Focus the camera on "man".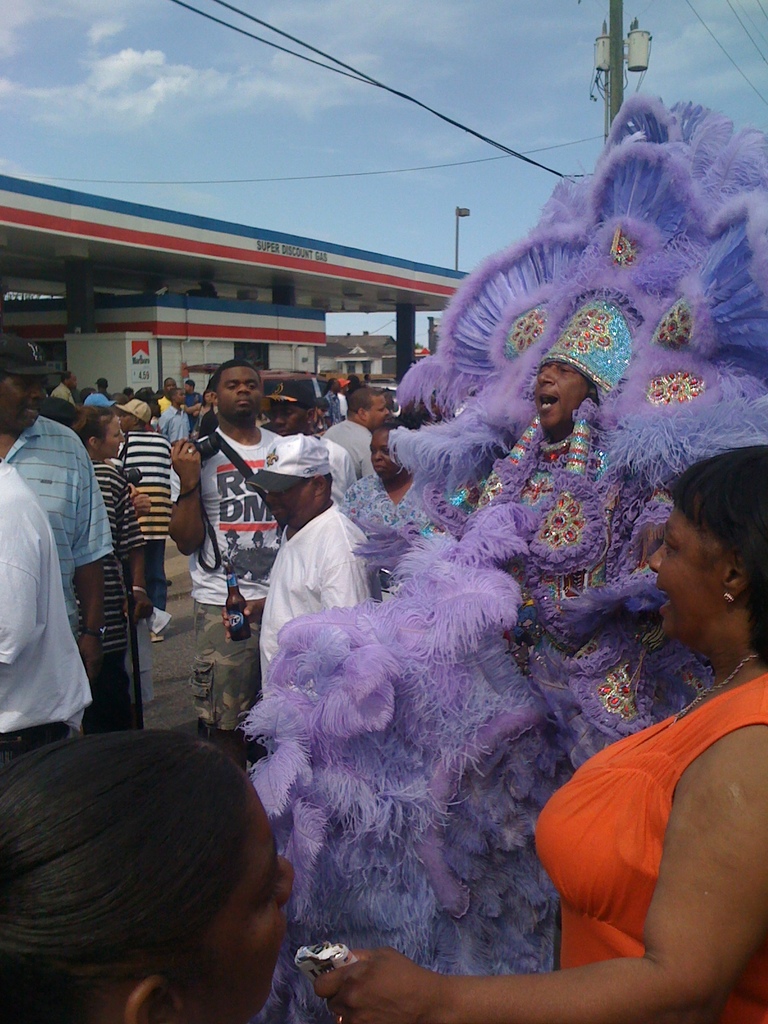
Focus region: bbox=(266, 378, 360, 518).
